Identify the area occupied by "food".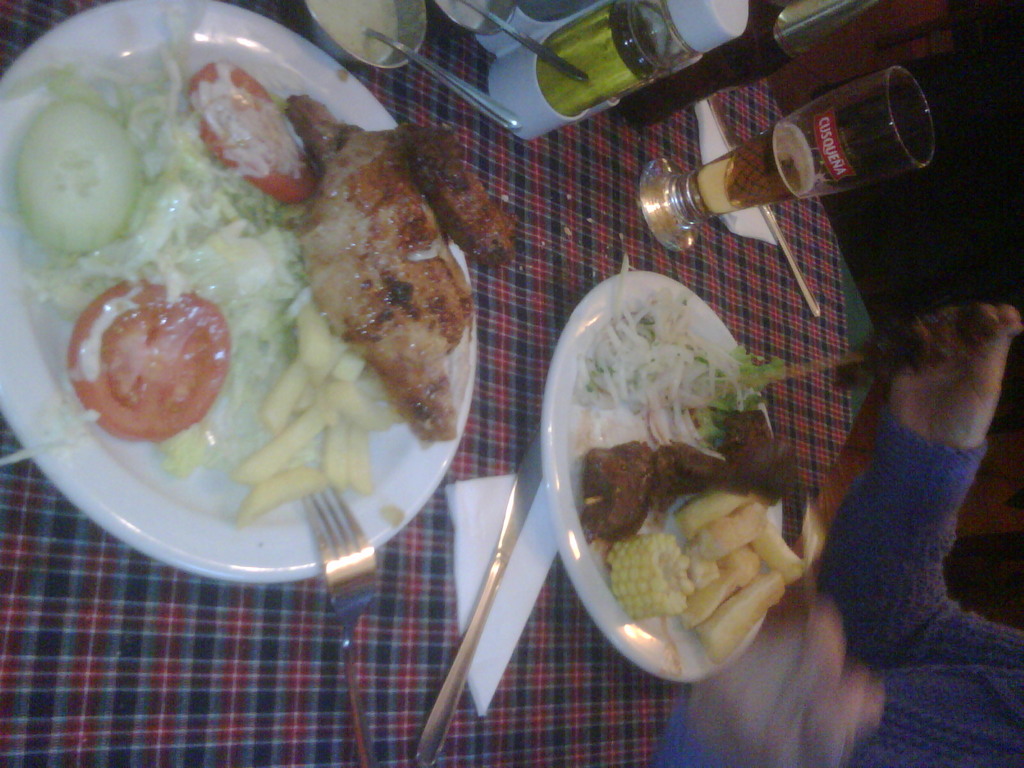
Area: BBox(543, 270, 820, 672).
